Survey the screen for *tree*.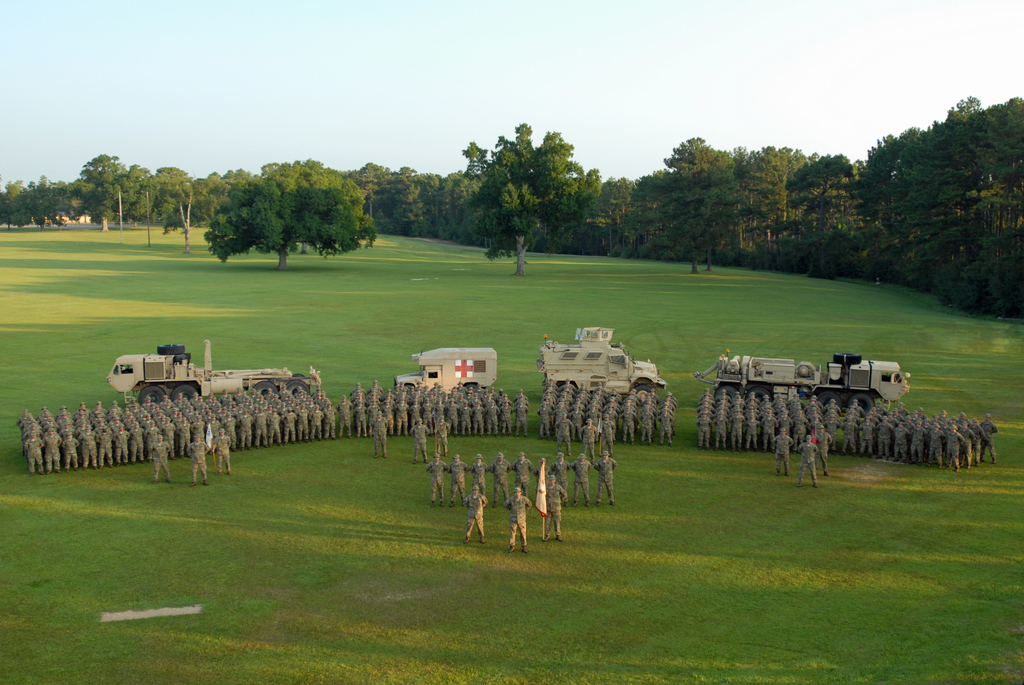
Survey found: crop(120, 161, 159, 230).
